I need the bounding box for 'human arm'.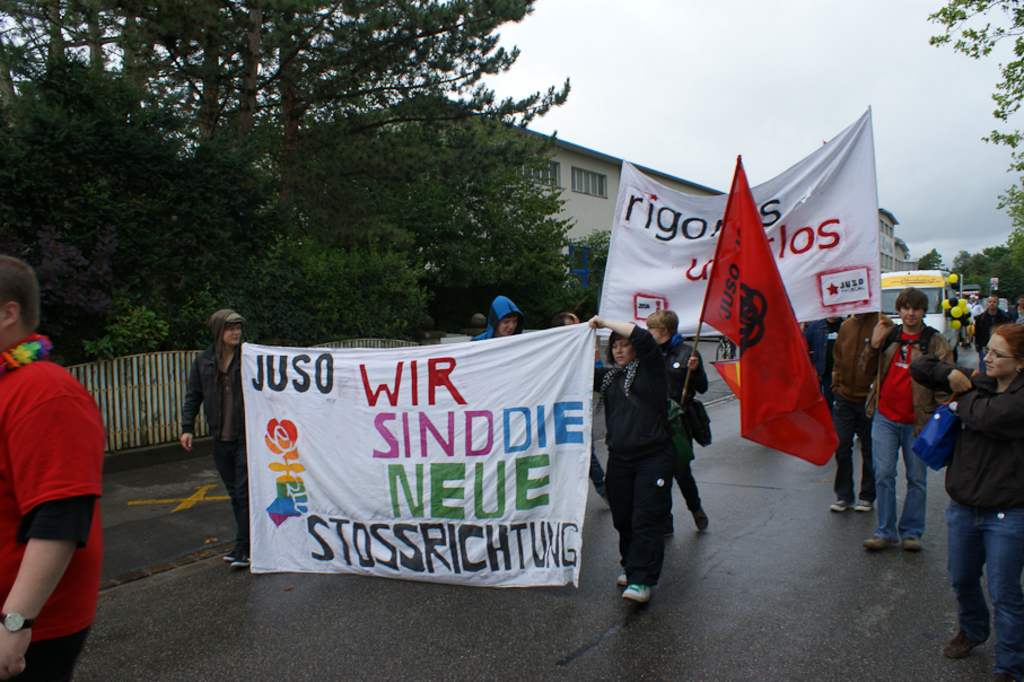
Here it is: bbox(857, 317, 908, 376).
